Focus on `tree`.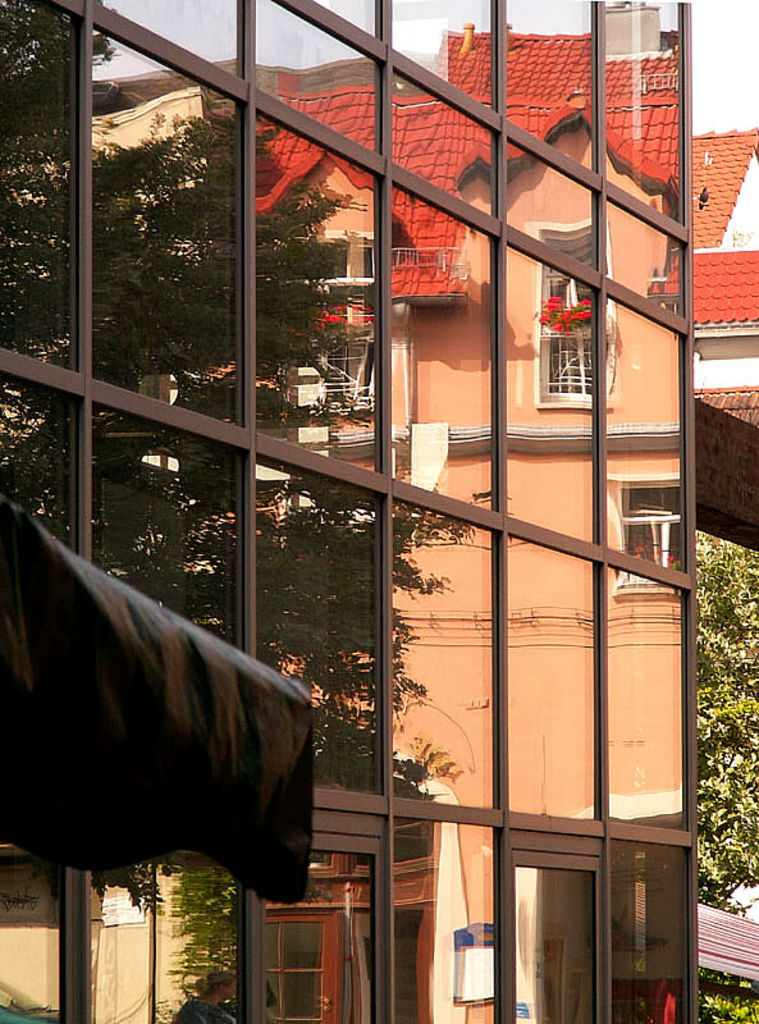
Focused at crop(0, 0, 442, 957).
